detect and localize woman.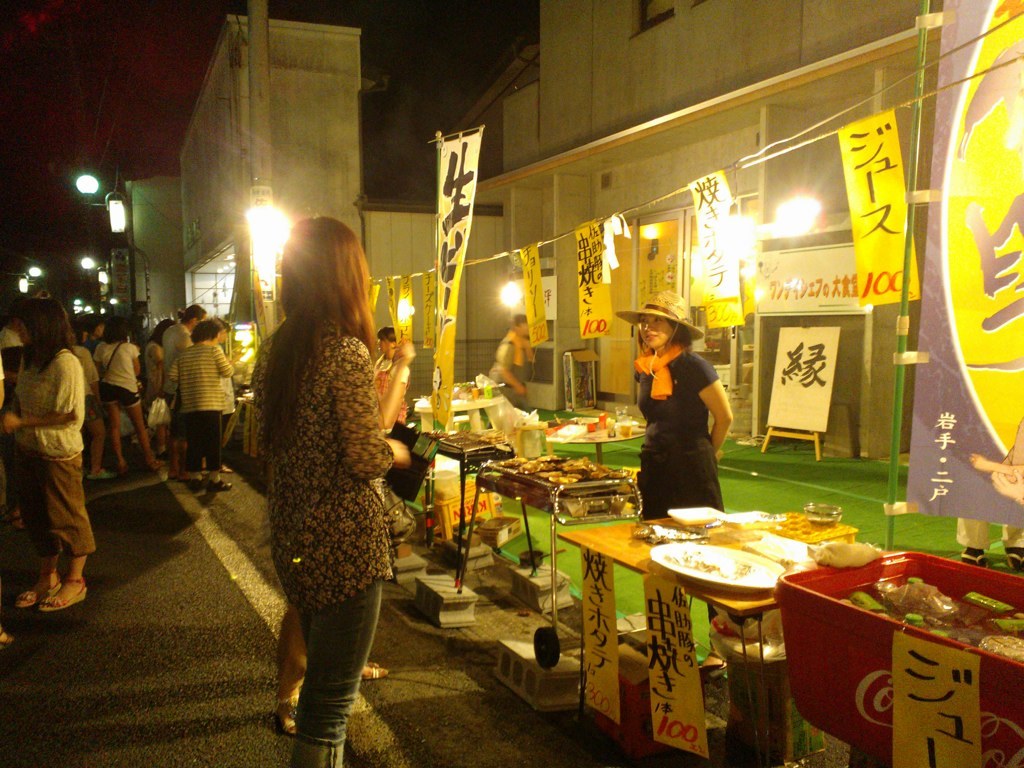
Localized at bbox(247, 214, 411, 767).
